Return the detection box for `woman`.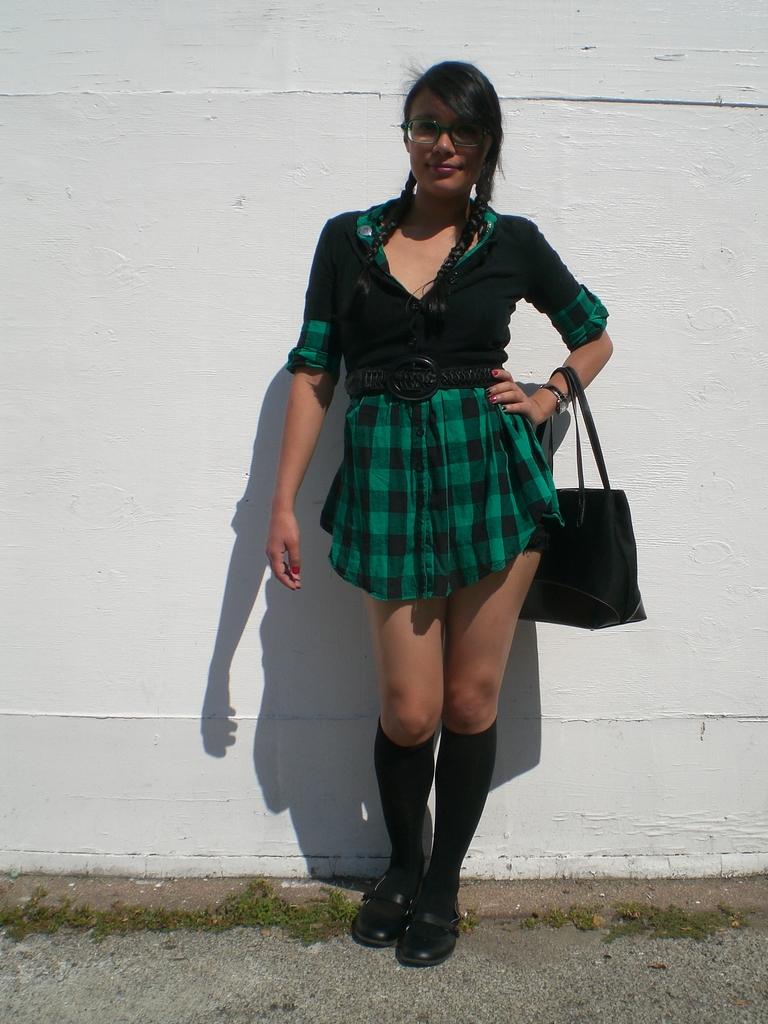
crop(264, 62, 616, 975).
